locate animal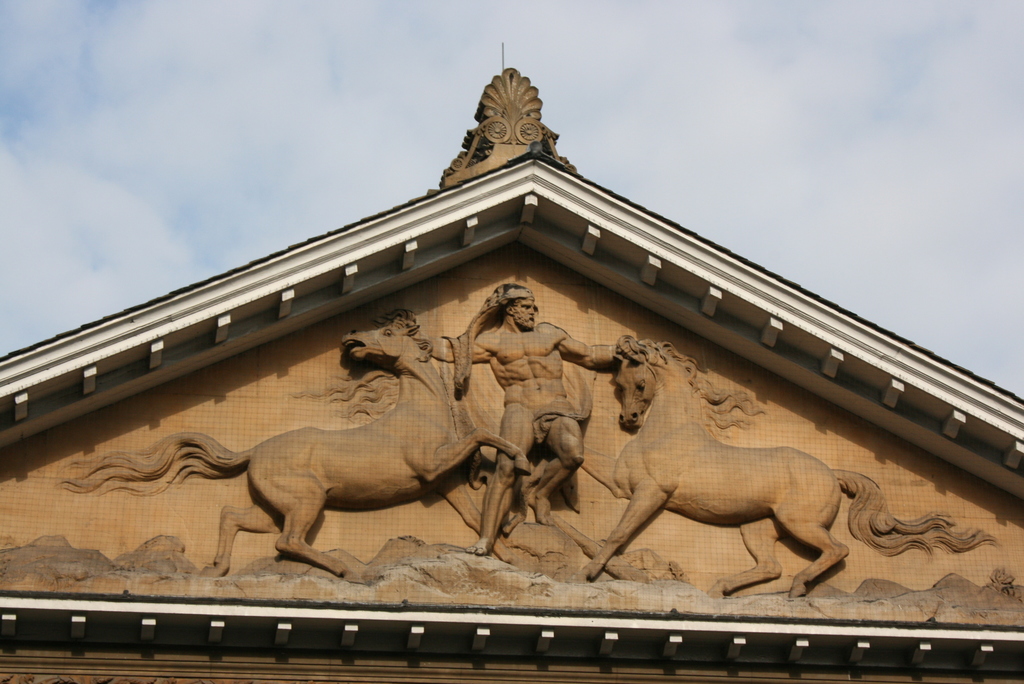
pyautogui.locateOnScreen(54, 311, 525, 586)
